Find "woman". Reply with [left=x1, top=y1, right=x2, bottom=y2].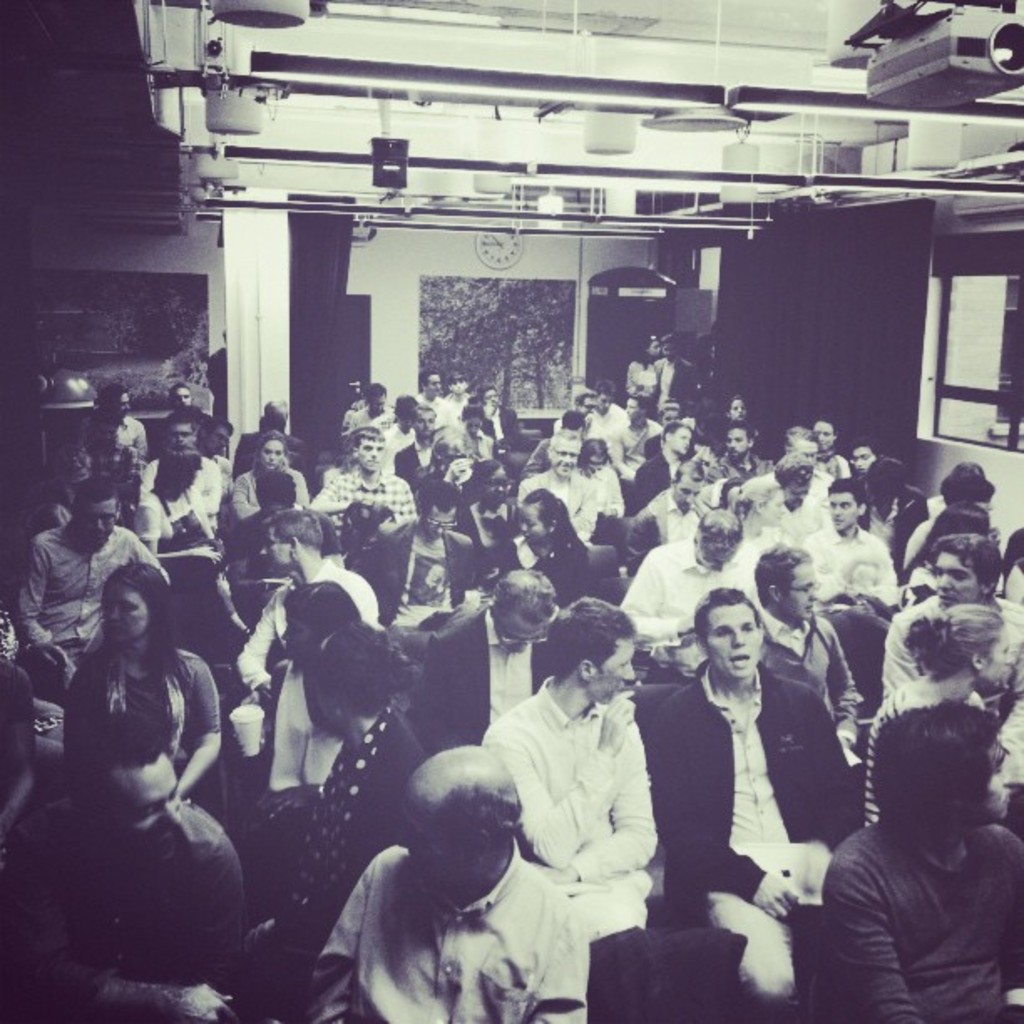
[left=413, top=420, right=487, bottom=505].
